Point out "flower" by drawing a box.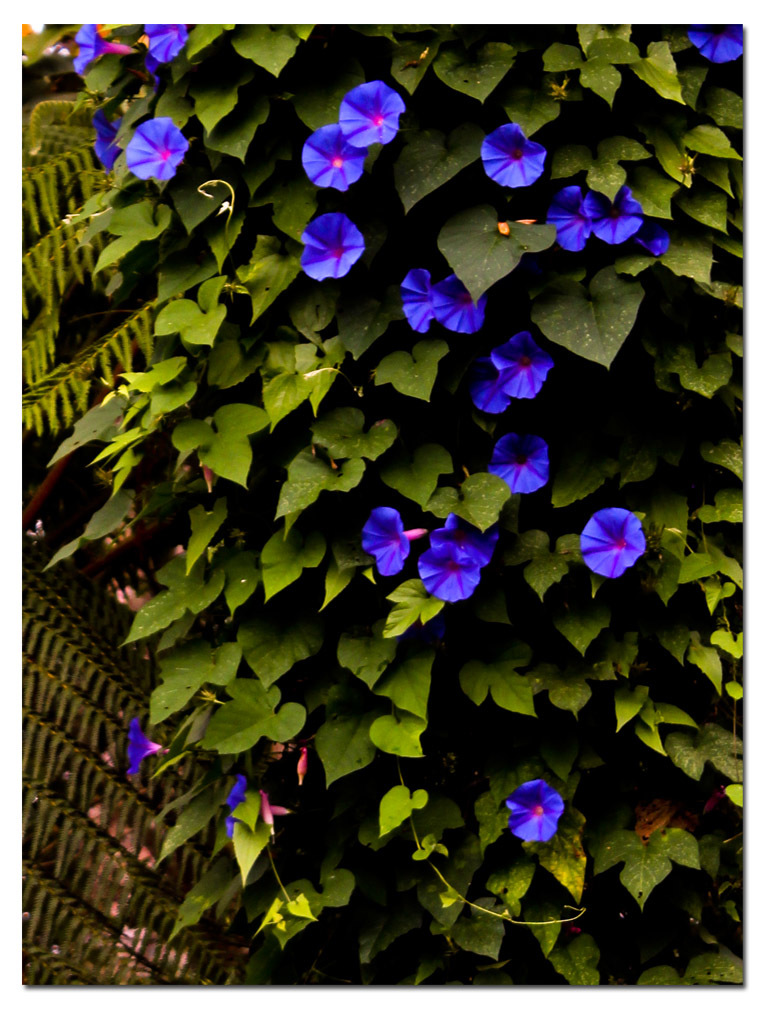
rect(125, 115, 192, 186).
